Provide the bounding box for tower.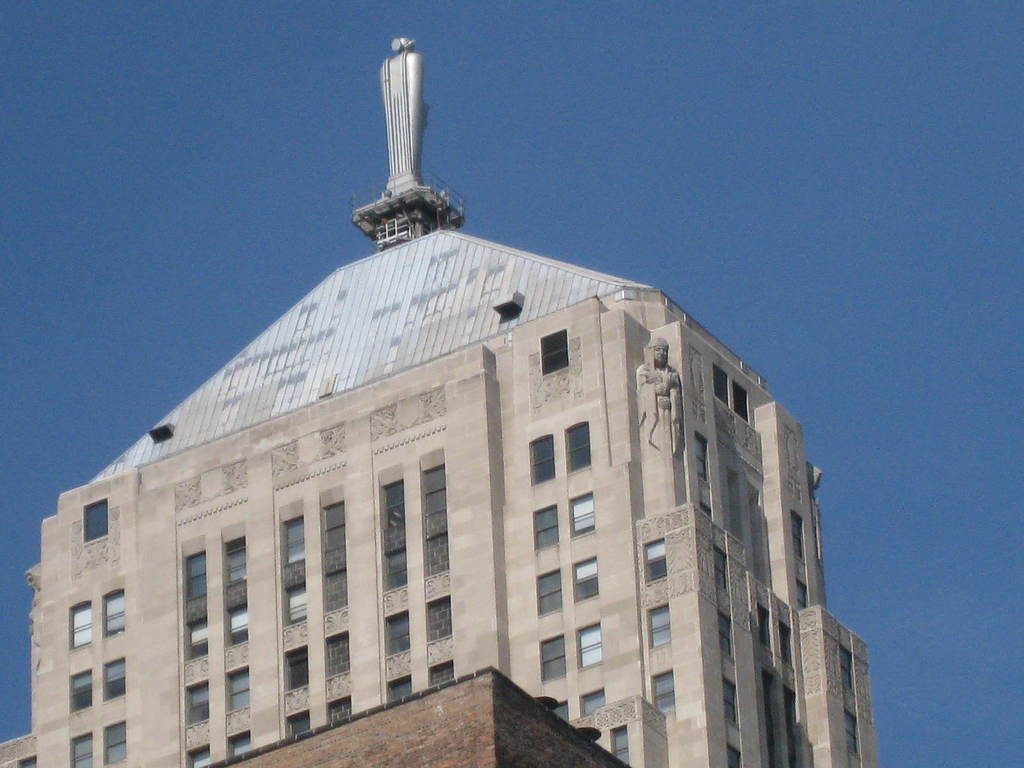
bbox=[0, 38, 876, 767].
